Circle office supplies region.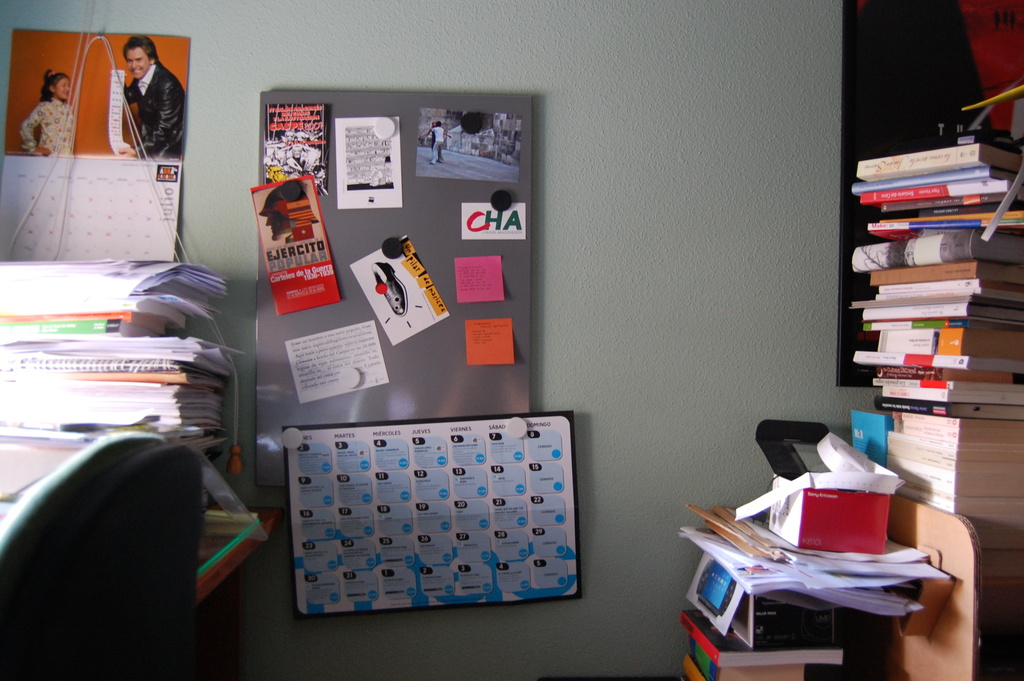
Region: 278/427/304/448.
